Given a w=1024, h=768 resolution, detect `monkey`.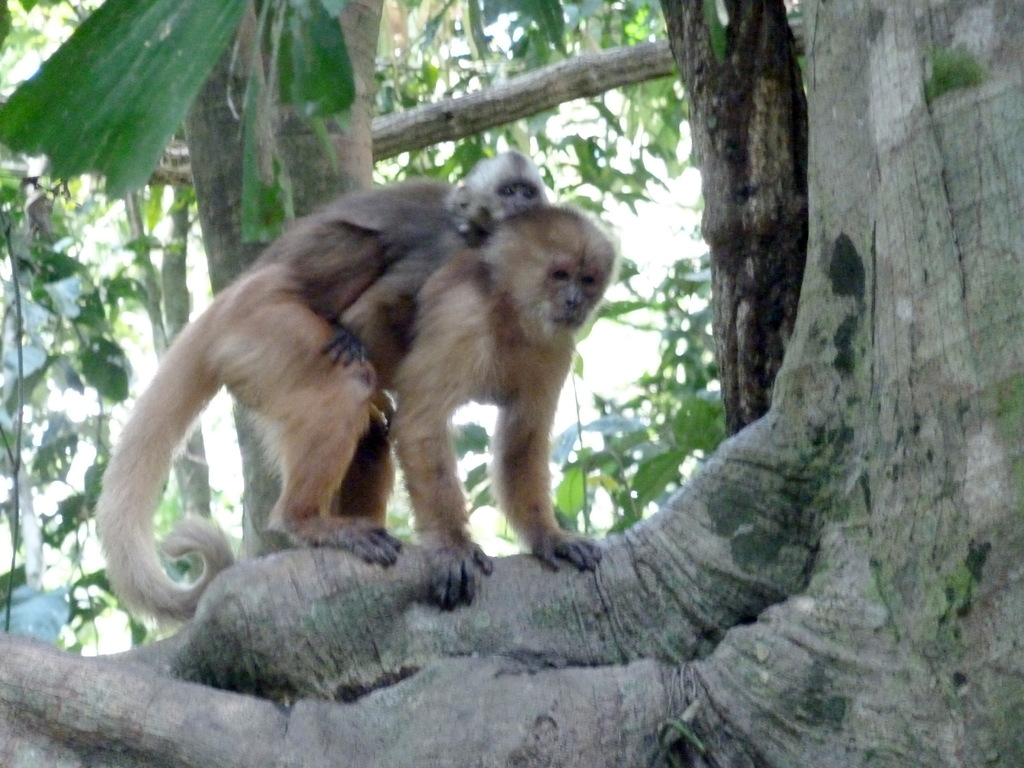
{"x1": 98, "y1": 172, "x2": 658, "y2": 667}.
